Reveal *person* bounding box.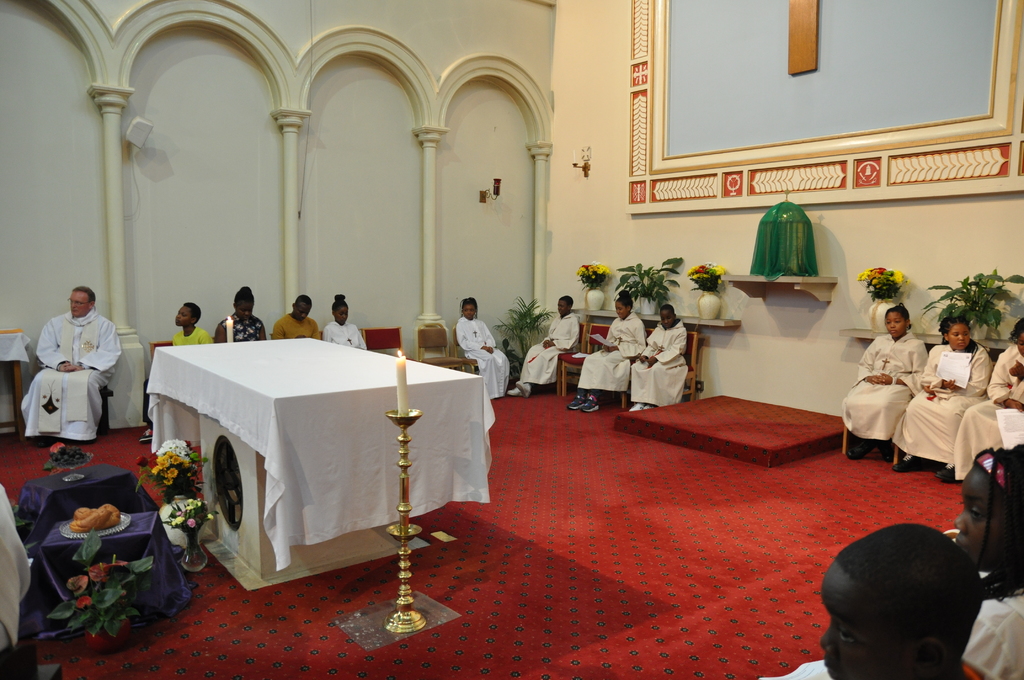
Revealed: (451,298,516,403).
